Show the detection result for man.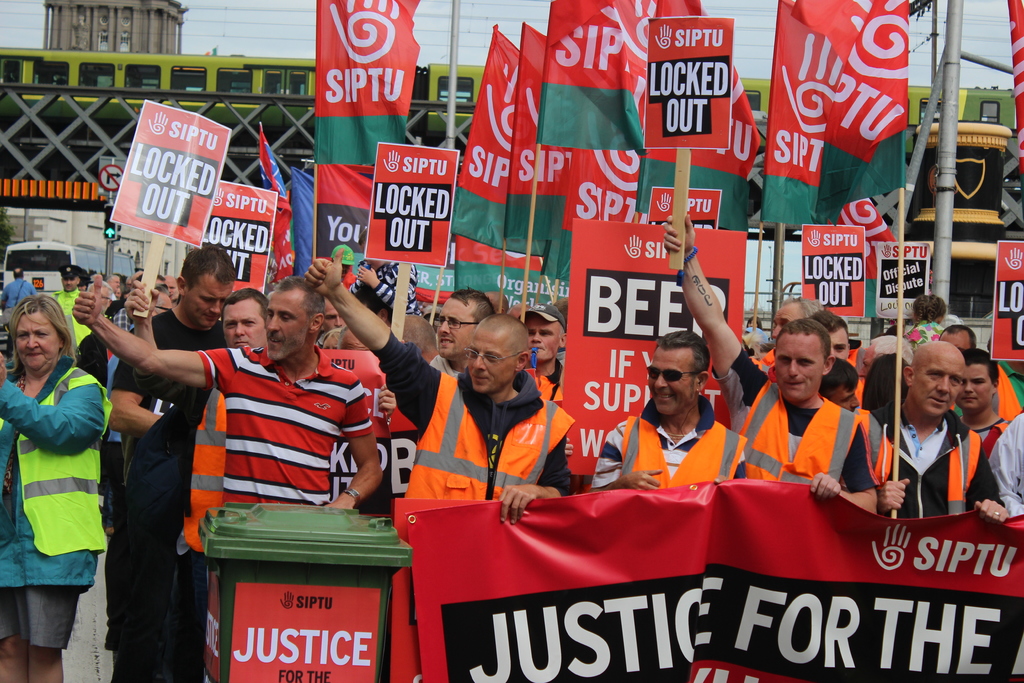
locate(658, 210, 881, 515).
